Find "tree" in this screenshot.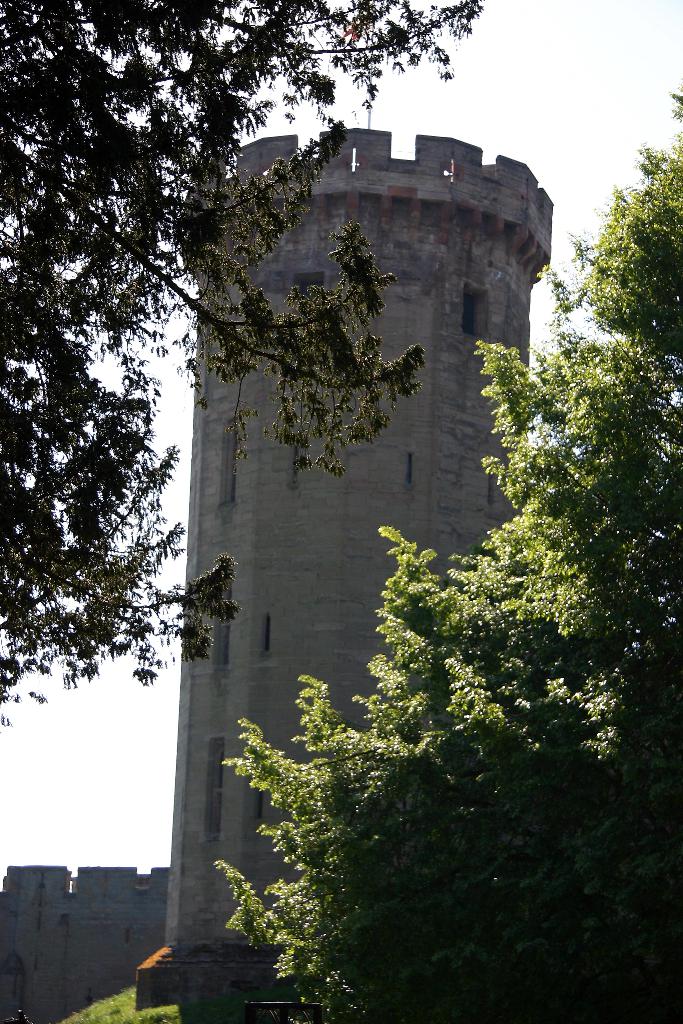
The bounding box for "tree" is (220,97,682,1023).
